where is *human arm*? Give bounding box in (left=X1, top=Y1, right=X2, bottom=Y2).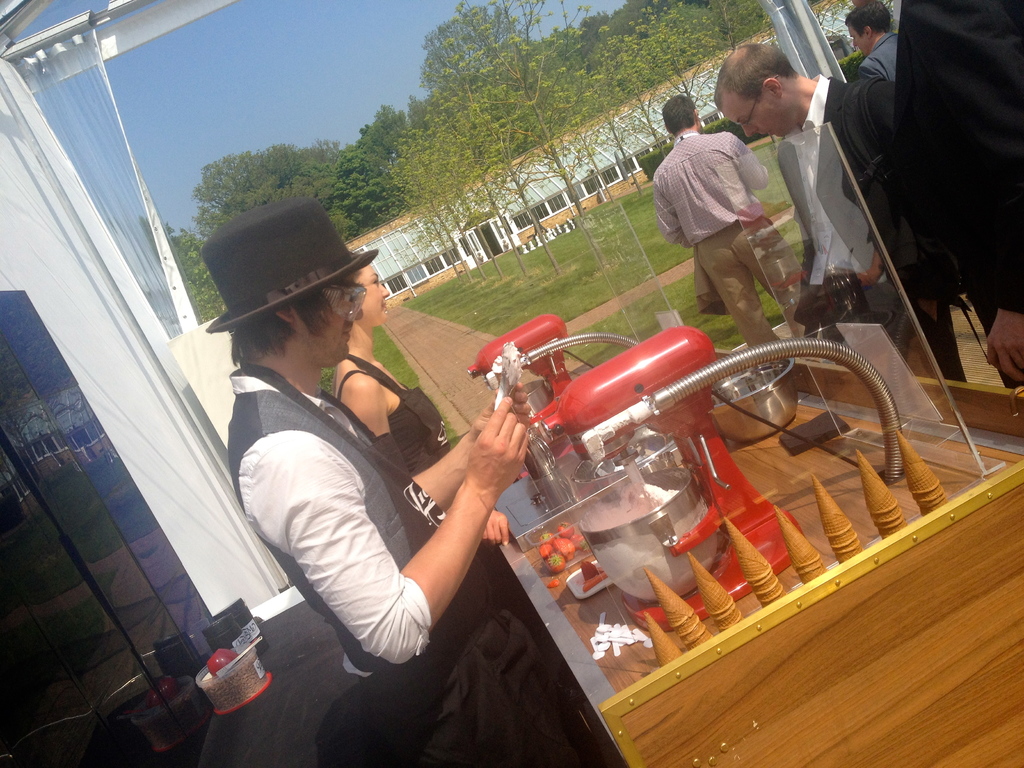
(left=842, top=250, right=884, bottom=289).
